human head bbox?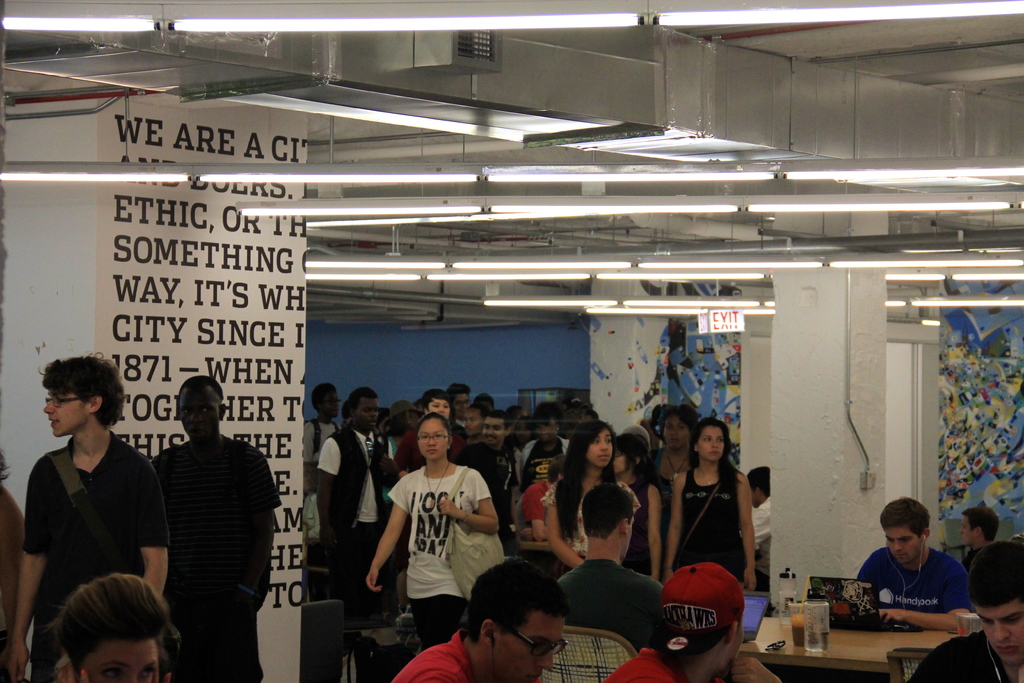
Rect(580, 479, 640, 561)
